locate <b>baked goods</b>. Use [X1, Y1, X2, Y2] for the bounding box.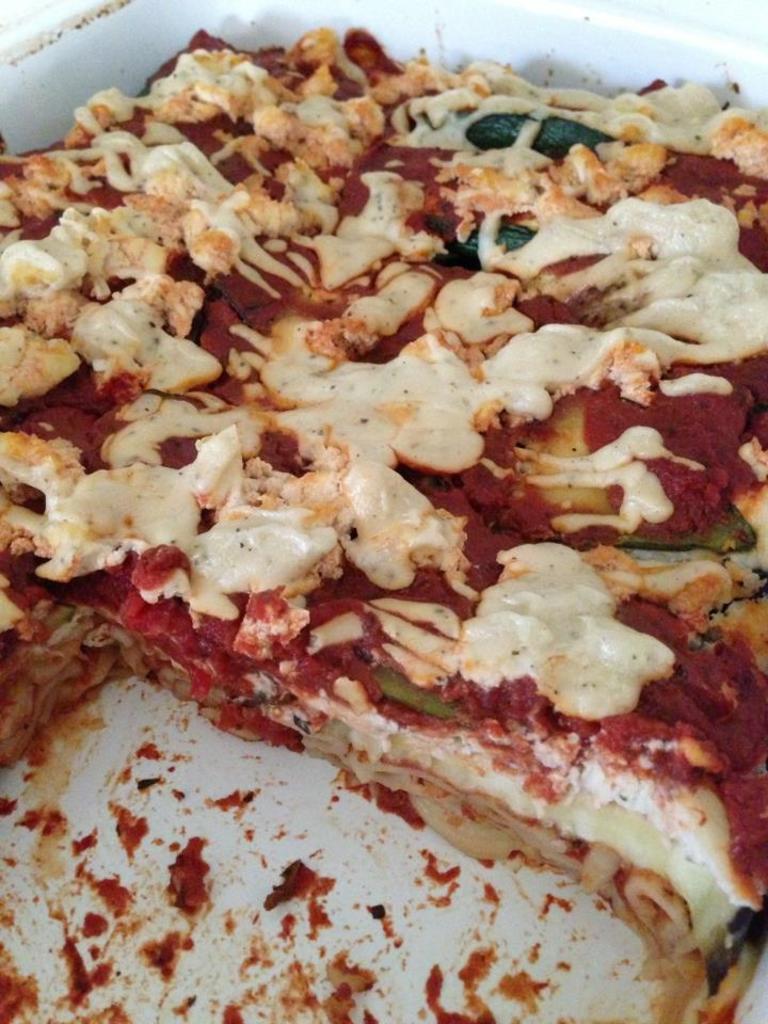
[0, 20, 767, 1023].
